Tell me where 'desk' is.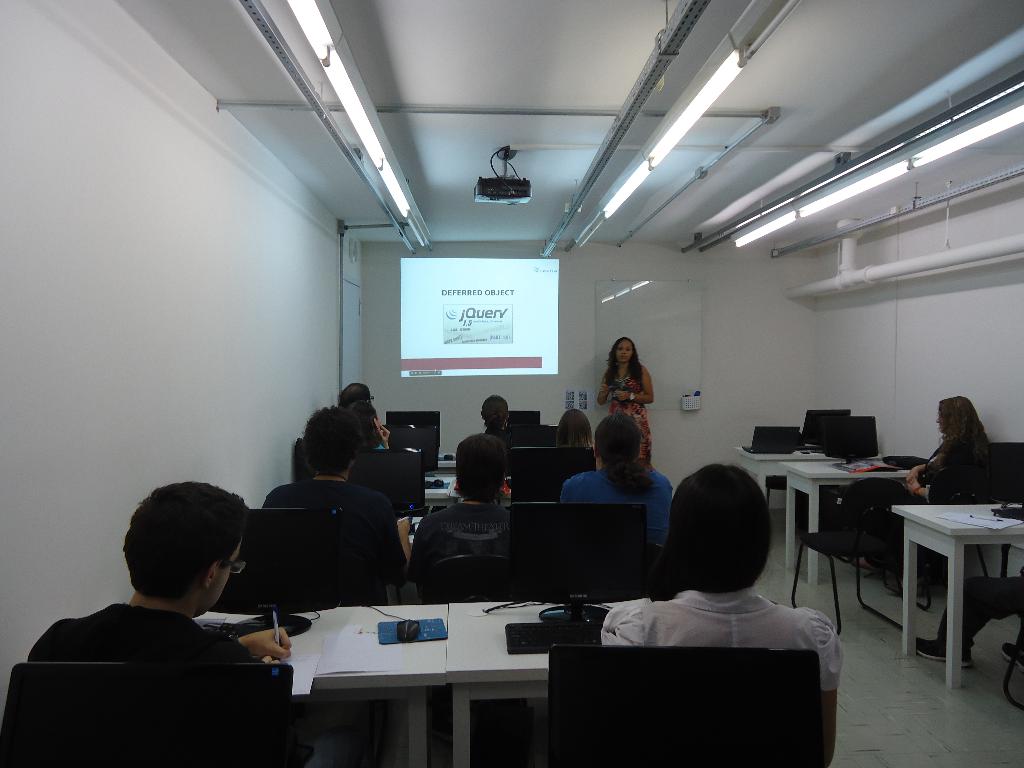
'desk' is at 884 502 1018 685.
